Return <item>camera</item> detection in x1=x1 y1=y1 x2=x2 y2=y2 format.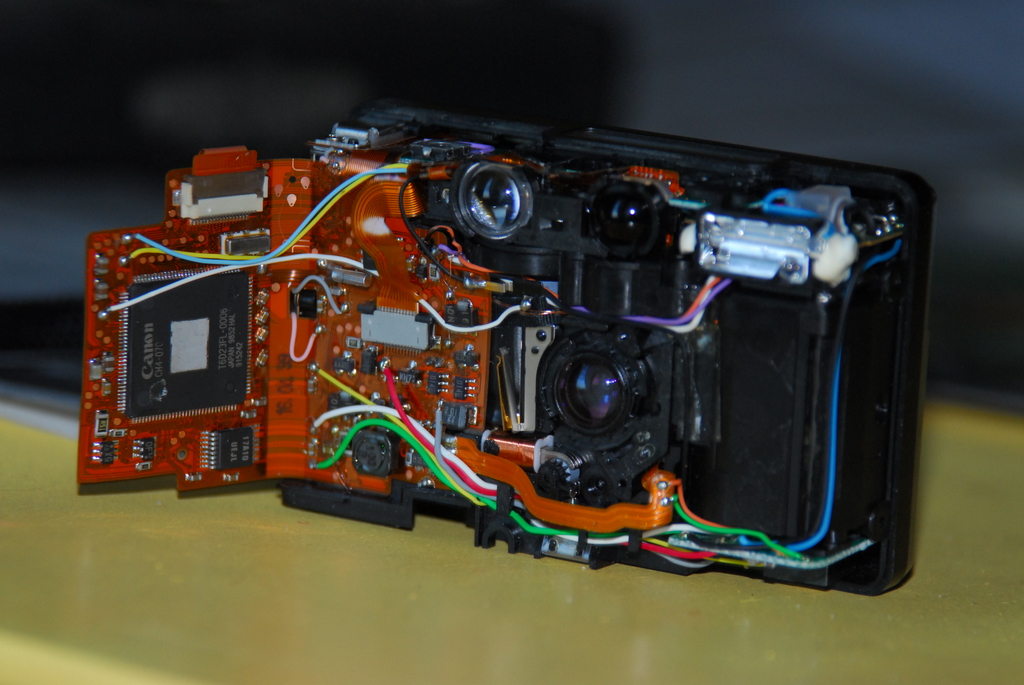
x1=65 y1=88 x2=945 y2=598.
